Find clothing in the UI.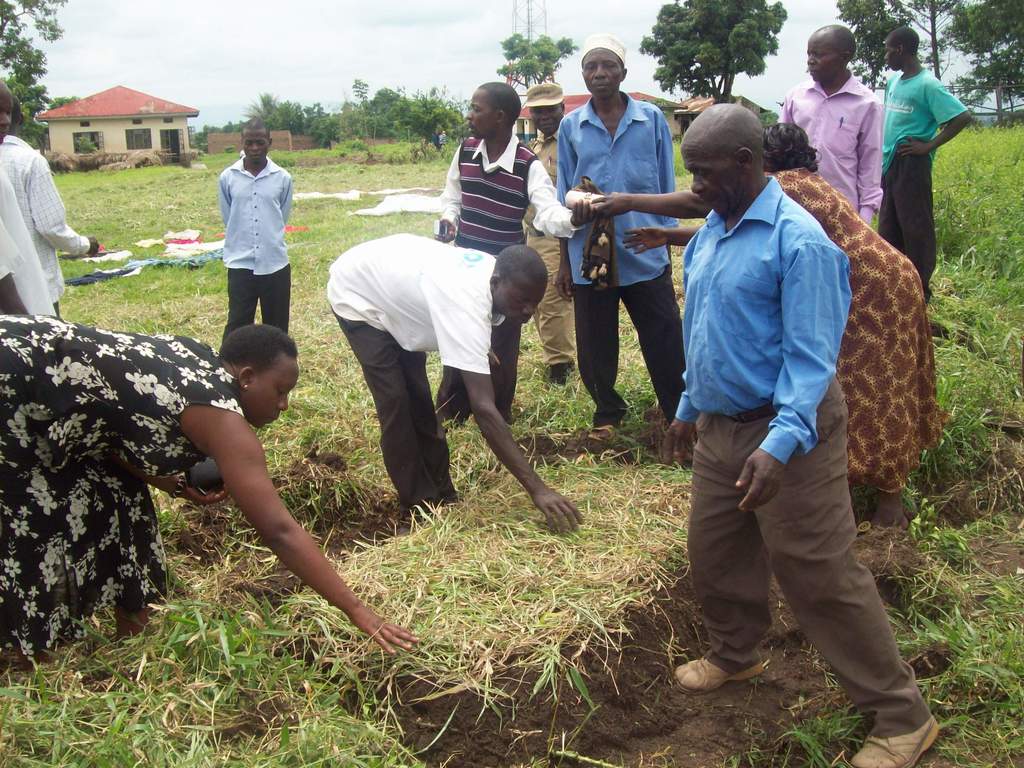
UI element at <box>552,93,687,426</box>.
